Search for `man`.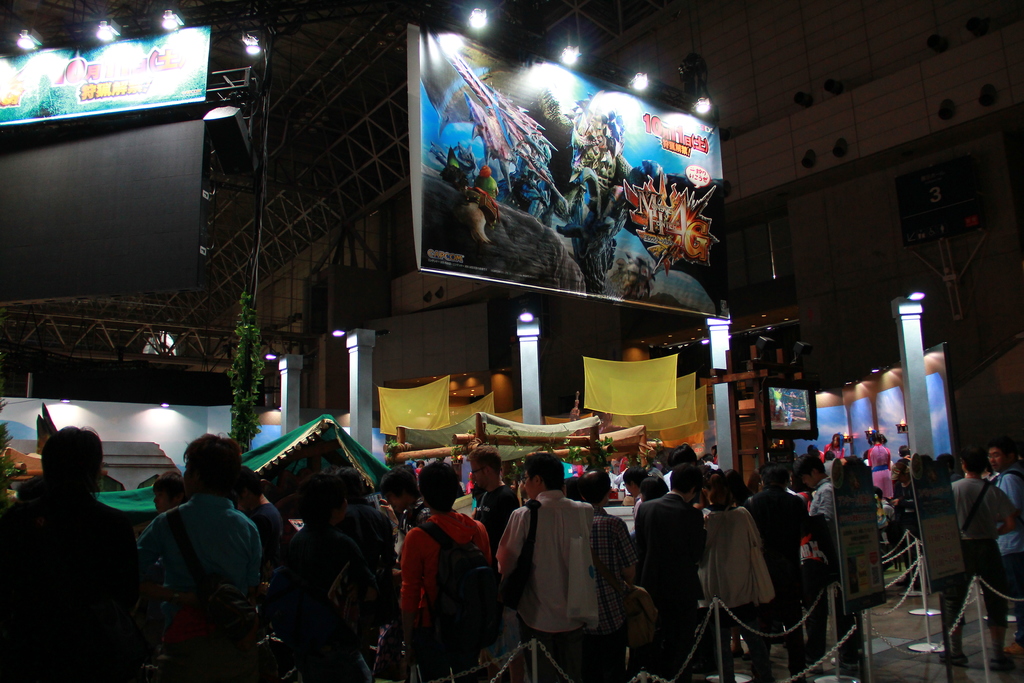
Found at (317,464,394,648).
